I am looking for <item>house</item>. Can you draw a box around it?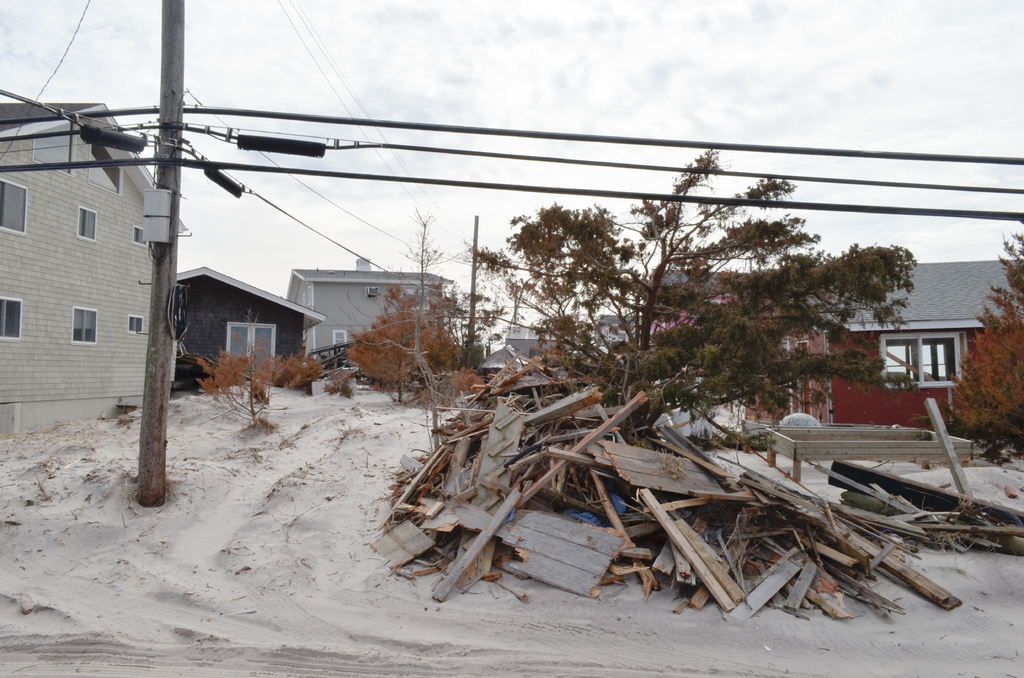
Sure, the bounding box is 742/255/1023/436.
